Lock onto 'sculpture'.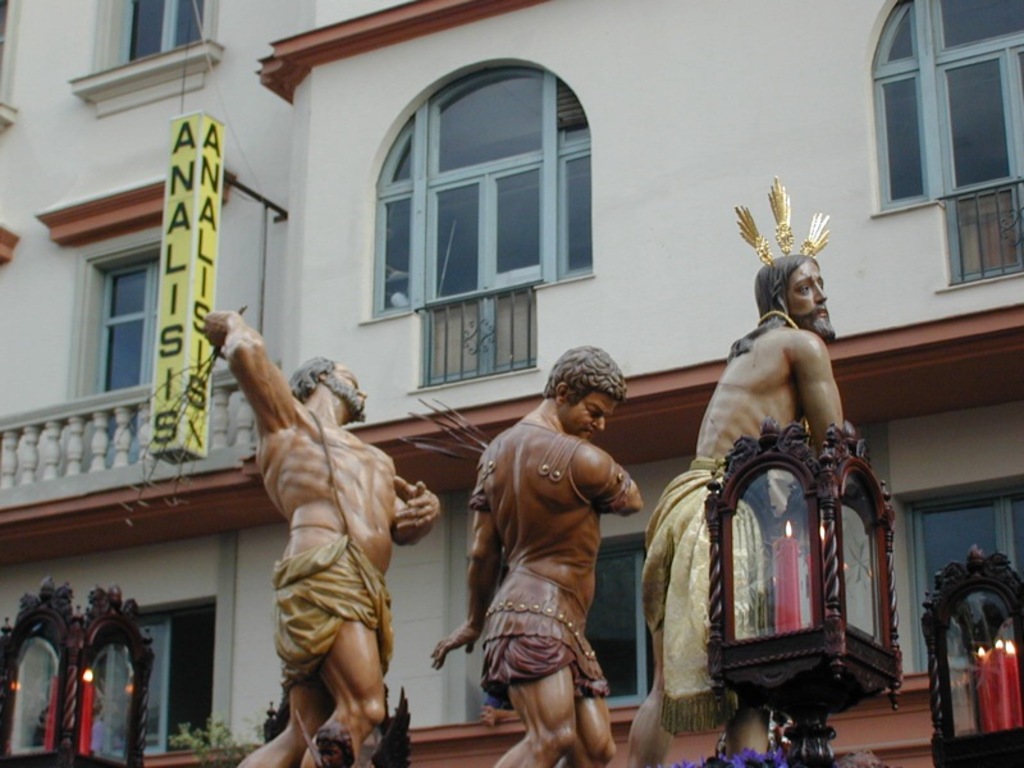
Locked: 430 343 646 767.
